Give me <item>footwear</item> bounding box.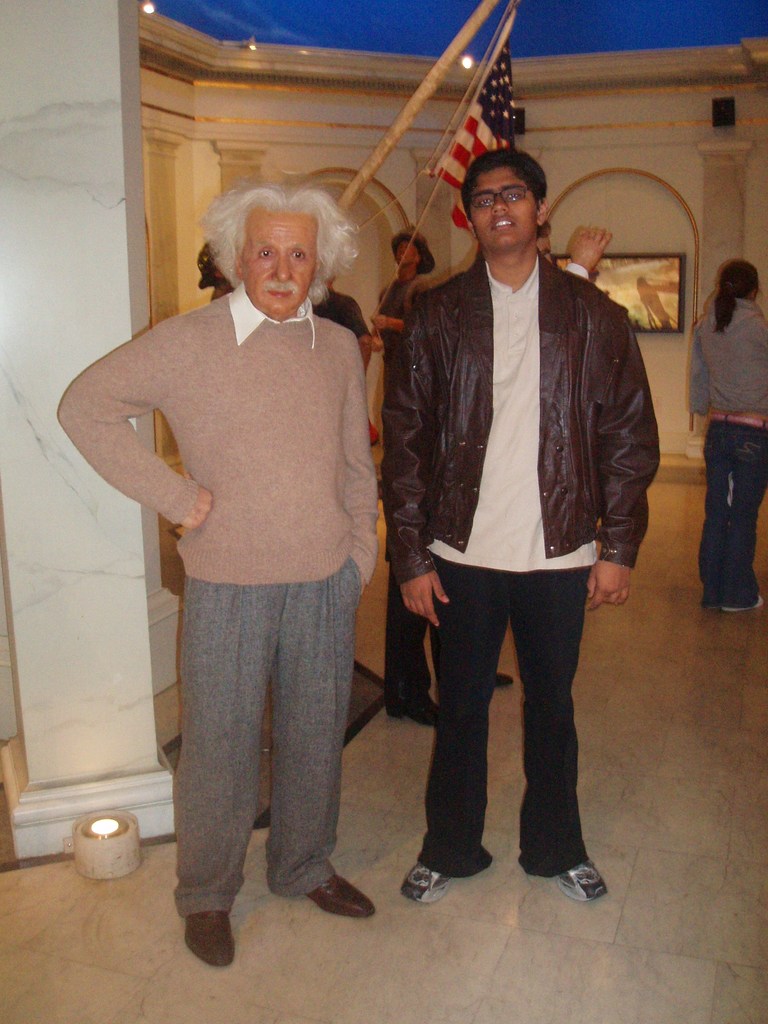
x1=182, y1=910, x2=233, y2=966.
